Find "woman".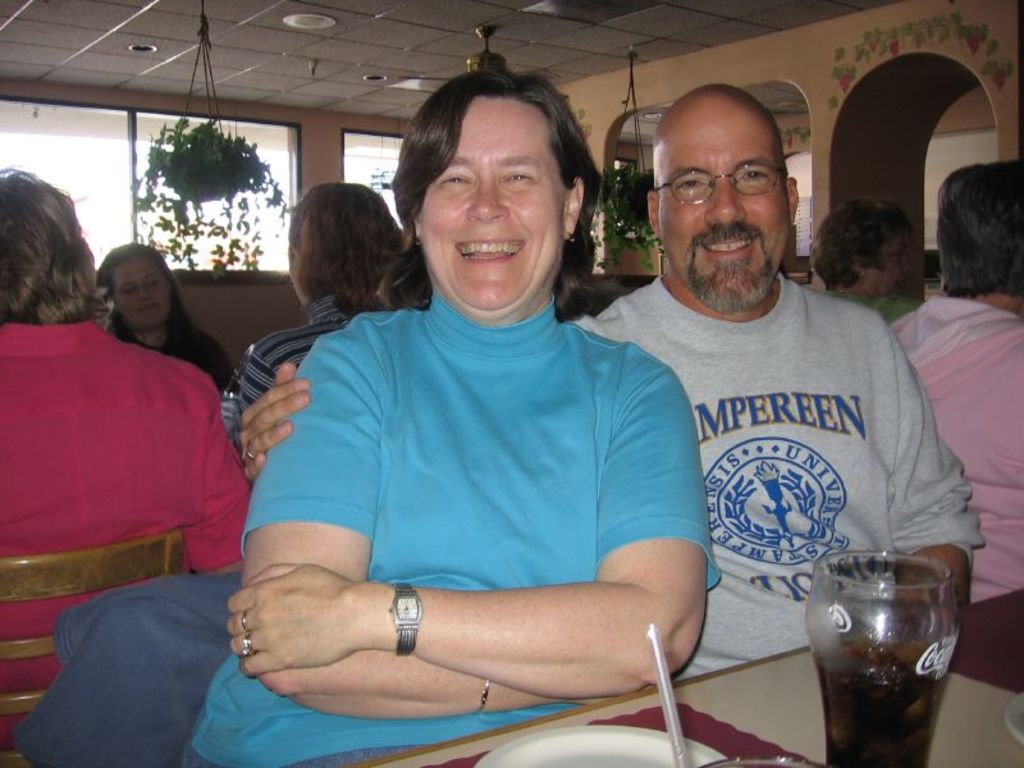
bbox=(211, 182, 408, 472).
